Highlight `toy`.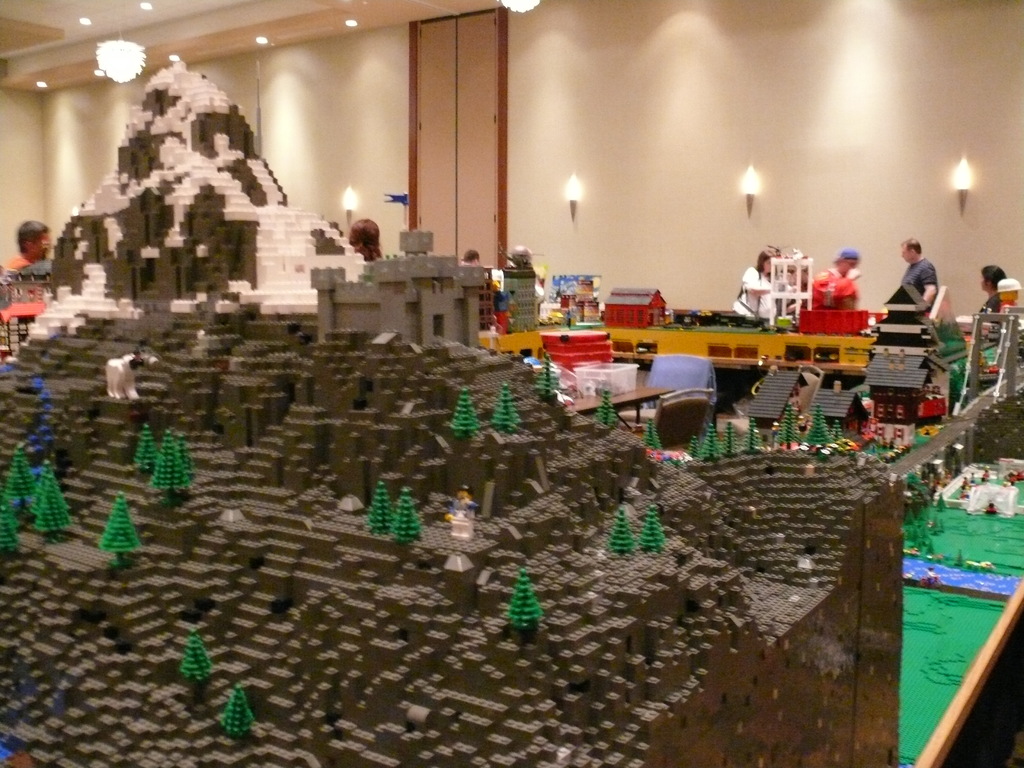
Highlighted region: 22,461,50,518.
